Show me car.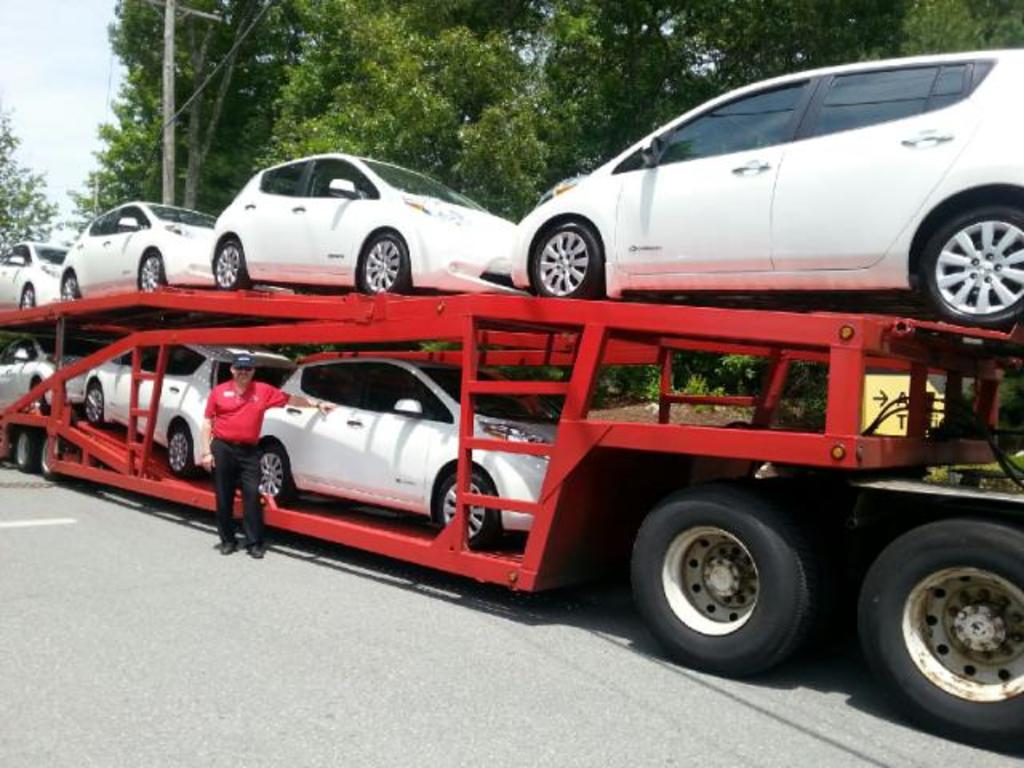
car is here: bbox=(509, 48, 1022, 328).
